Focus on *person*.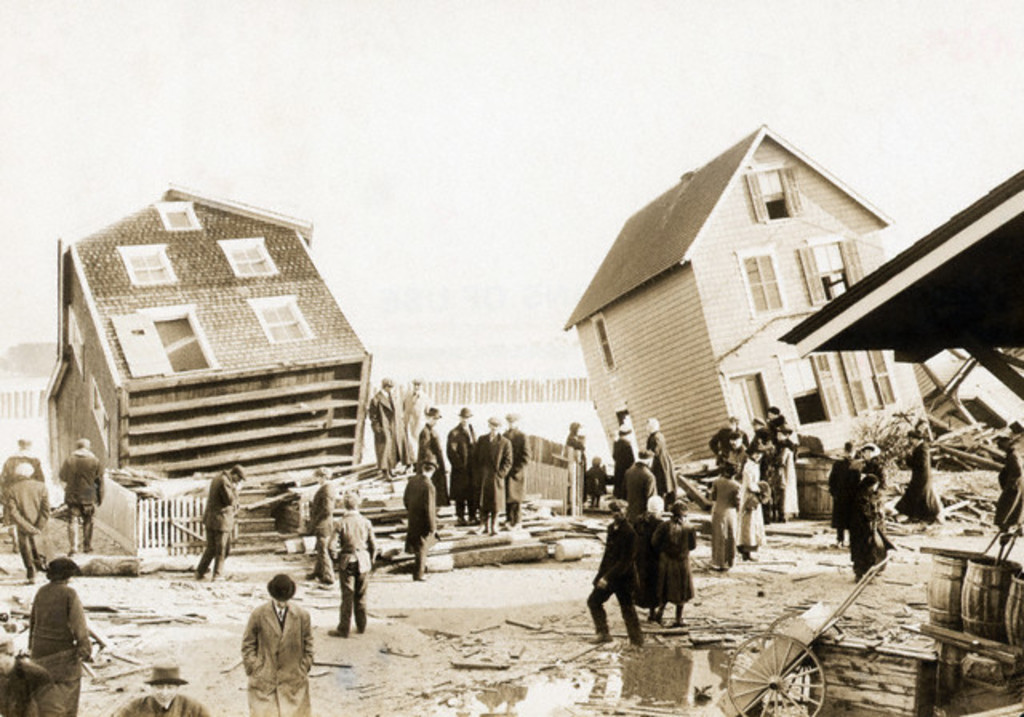
Focused at {"left": 306, "top": 467, "right": 334, "bottom": 586}.
